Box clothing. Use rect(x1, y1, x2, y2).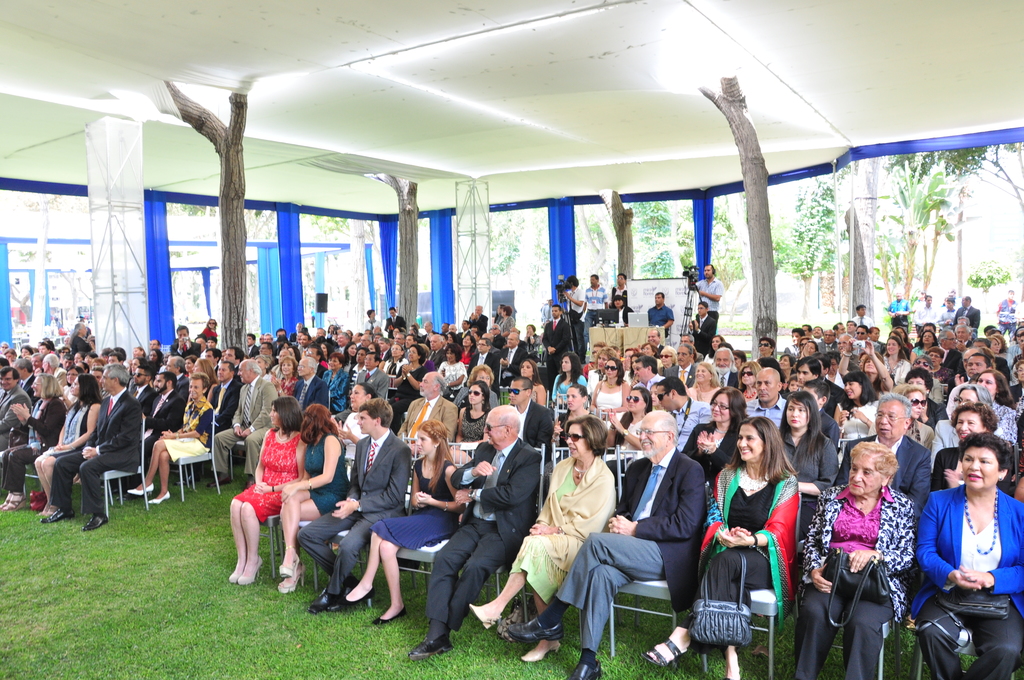
rect(1, 395, 66, 489).
